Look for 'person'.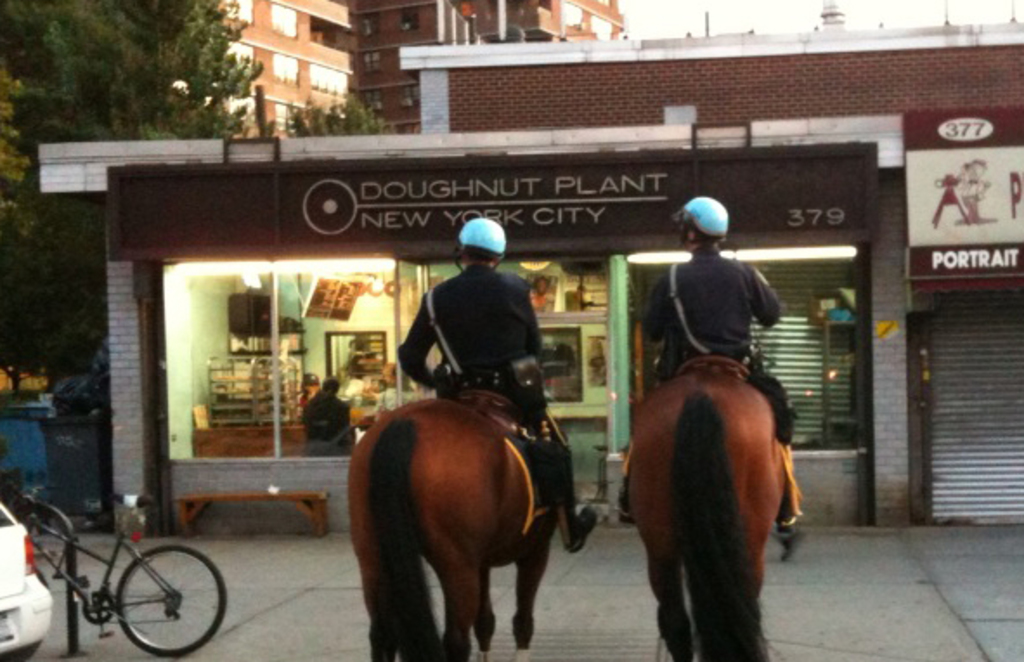
Found: region(399, 217, 599, 556).
